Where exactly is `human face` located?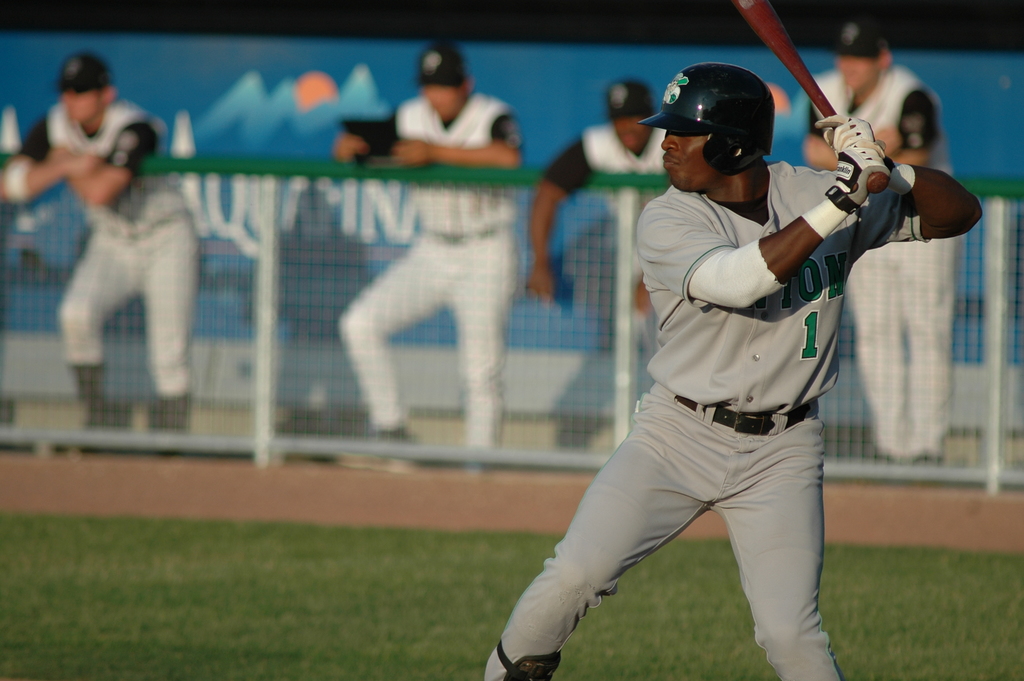
Its bounding box is locate(662, 132, 721, 193).
